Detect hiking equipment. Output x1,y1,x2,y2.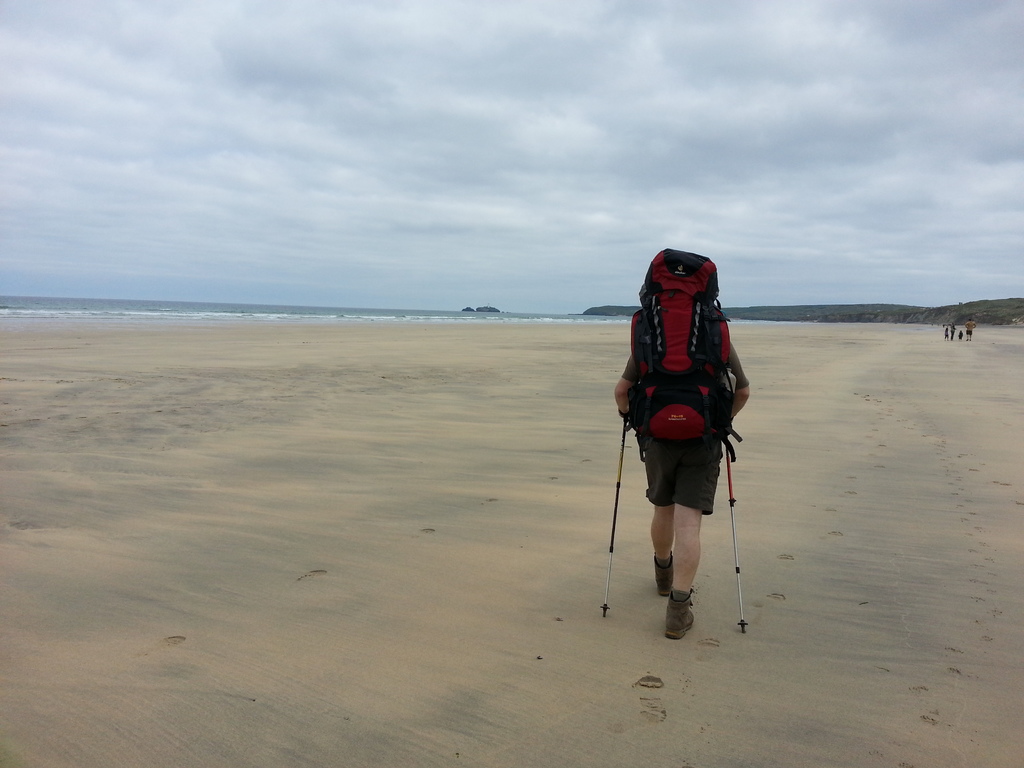
721,413,747,635.
